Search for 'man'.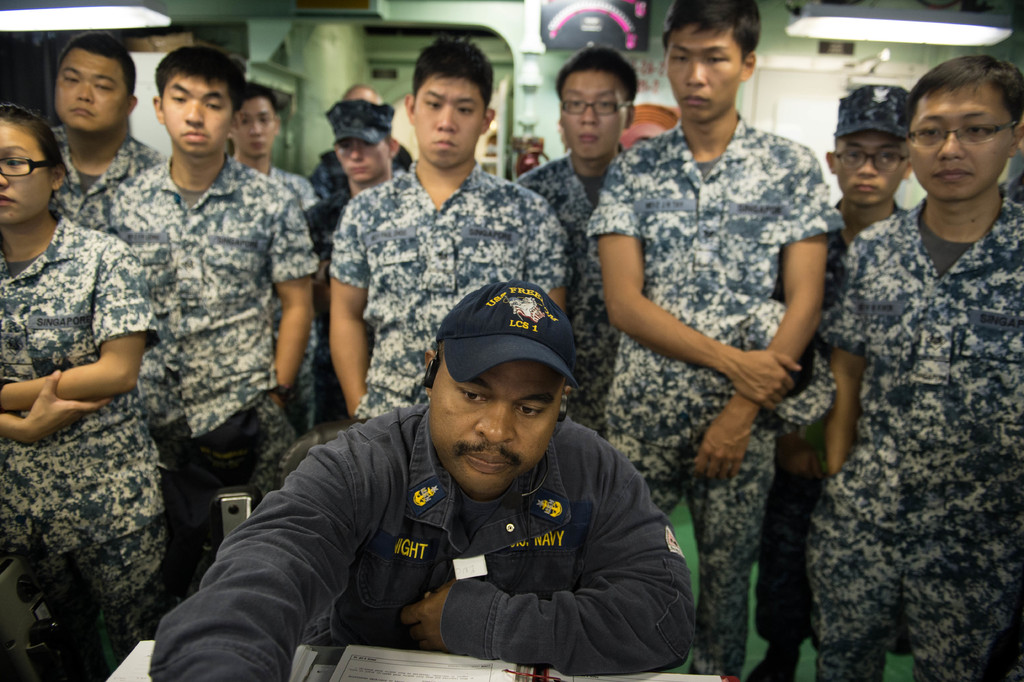
Found at (113, 44, 328, 599).
